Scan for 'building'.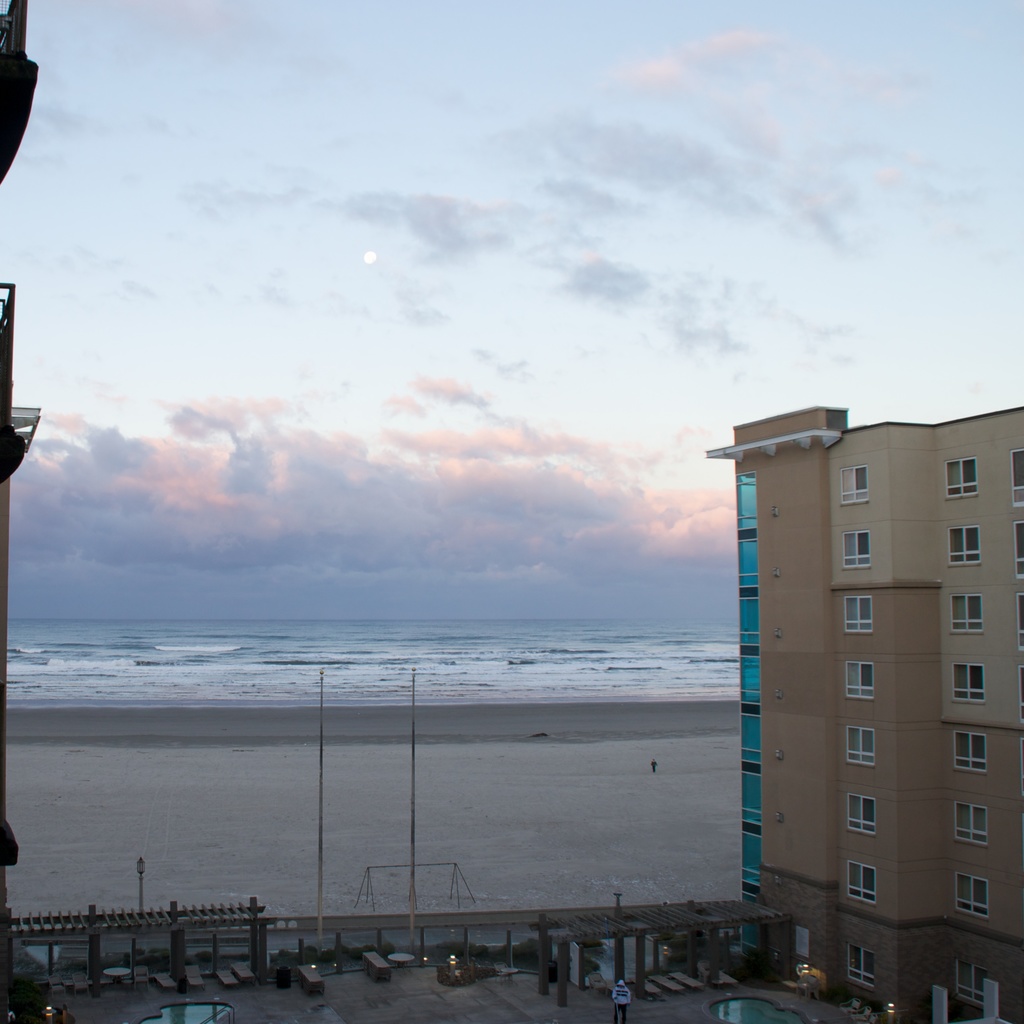
Scan result: select_region(705, 408, 1023, 1023).
